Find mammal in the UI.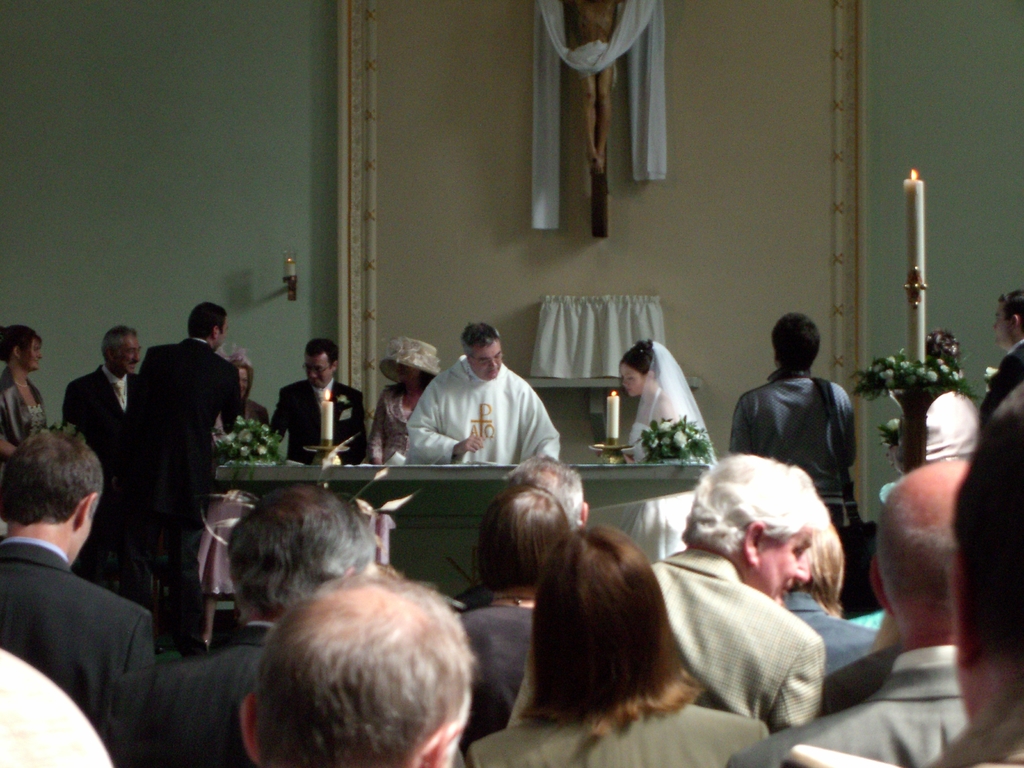
UI element at [x1=237, y1=569, x2=477, y2=767].
